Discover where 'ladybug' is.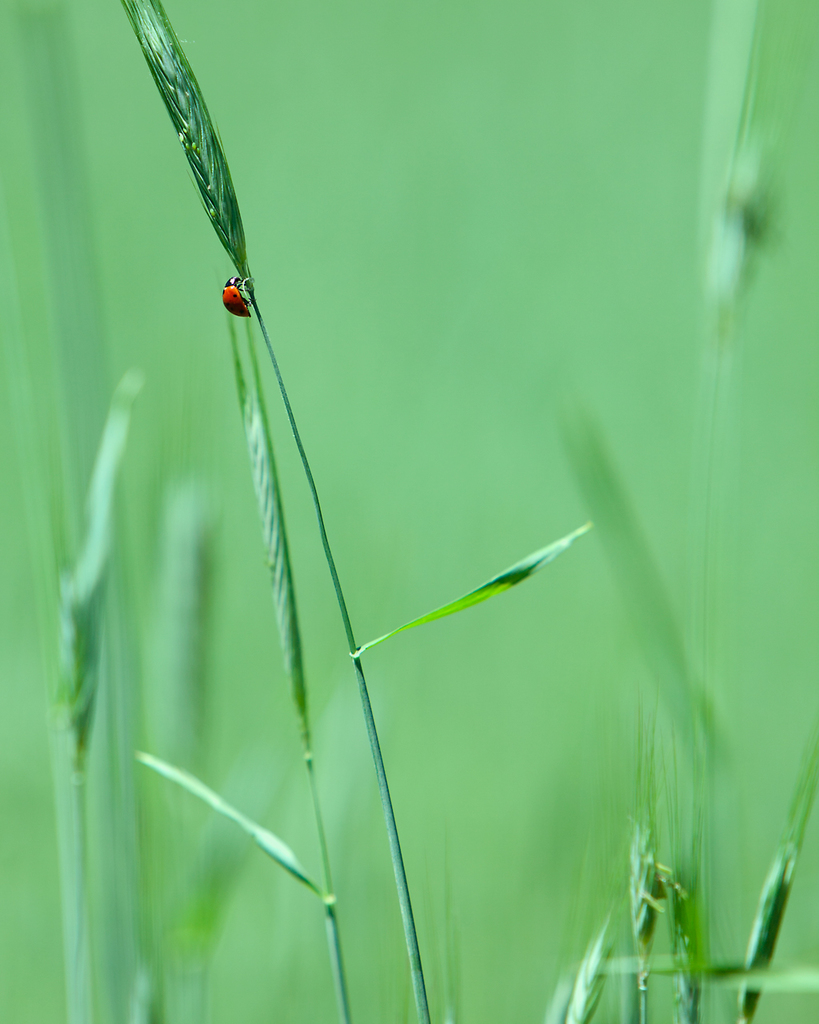
Discovered at bbox=(221, 272, 254, 322).
